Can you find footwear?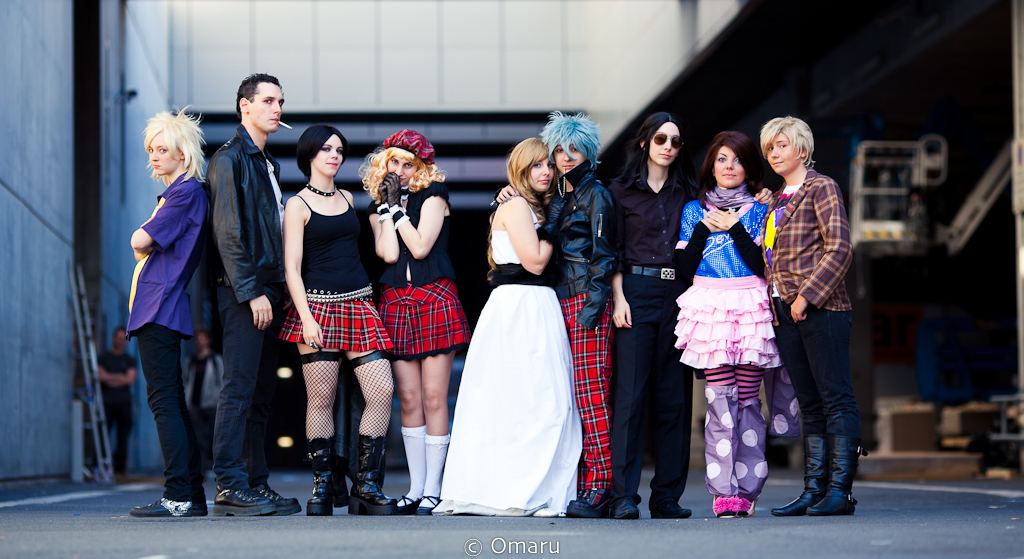
Yes, bounding box: detection(768, 439, 827, 513).
